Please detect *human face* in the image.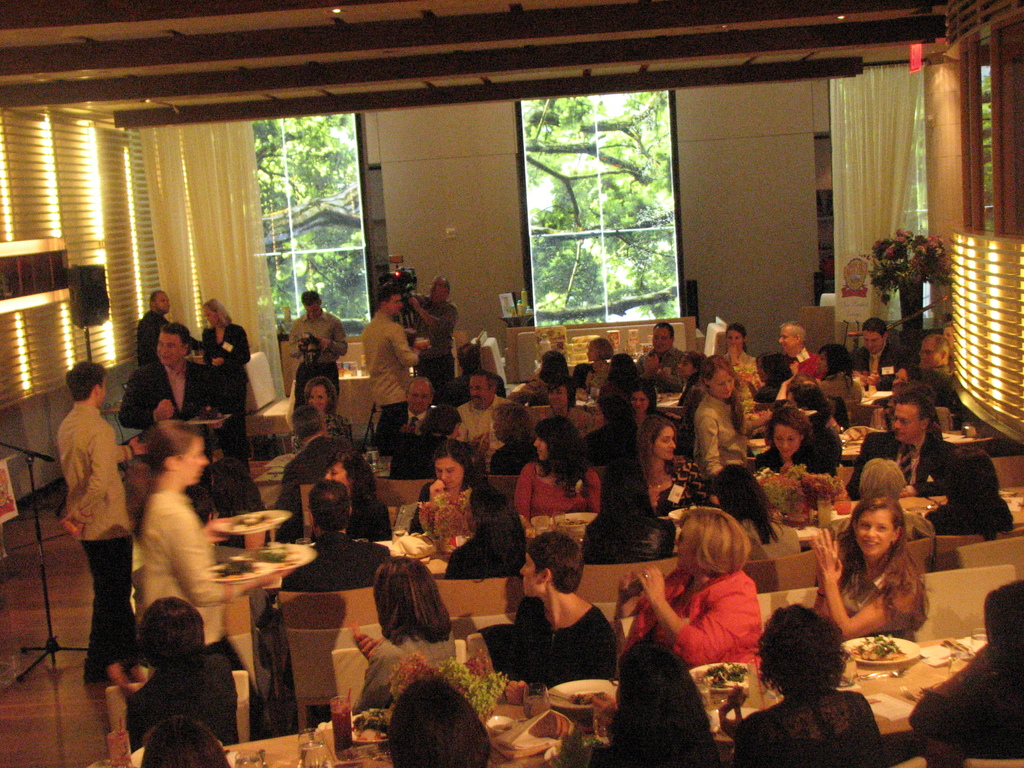
(859, 506, 892, 556).
